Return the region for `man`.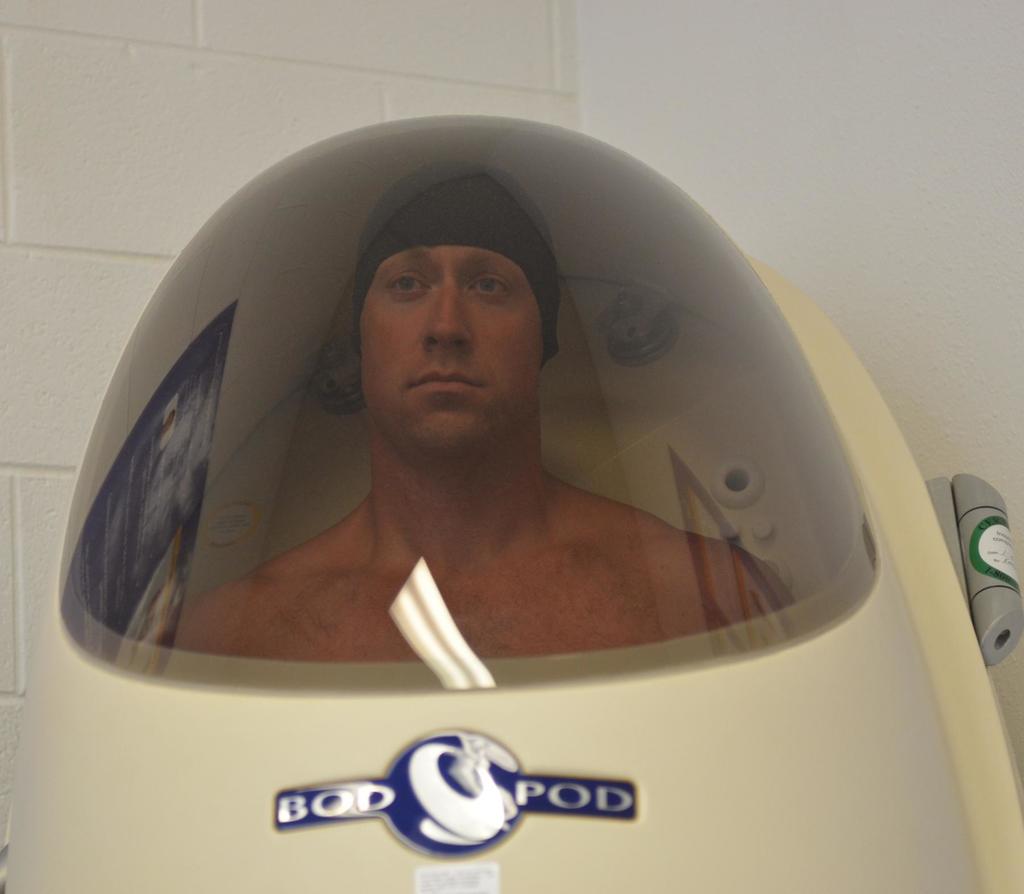
<region>134, 135, 723, 683</region>.
